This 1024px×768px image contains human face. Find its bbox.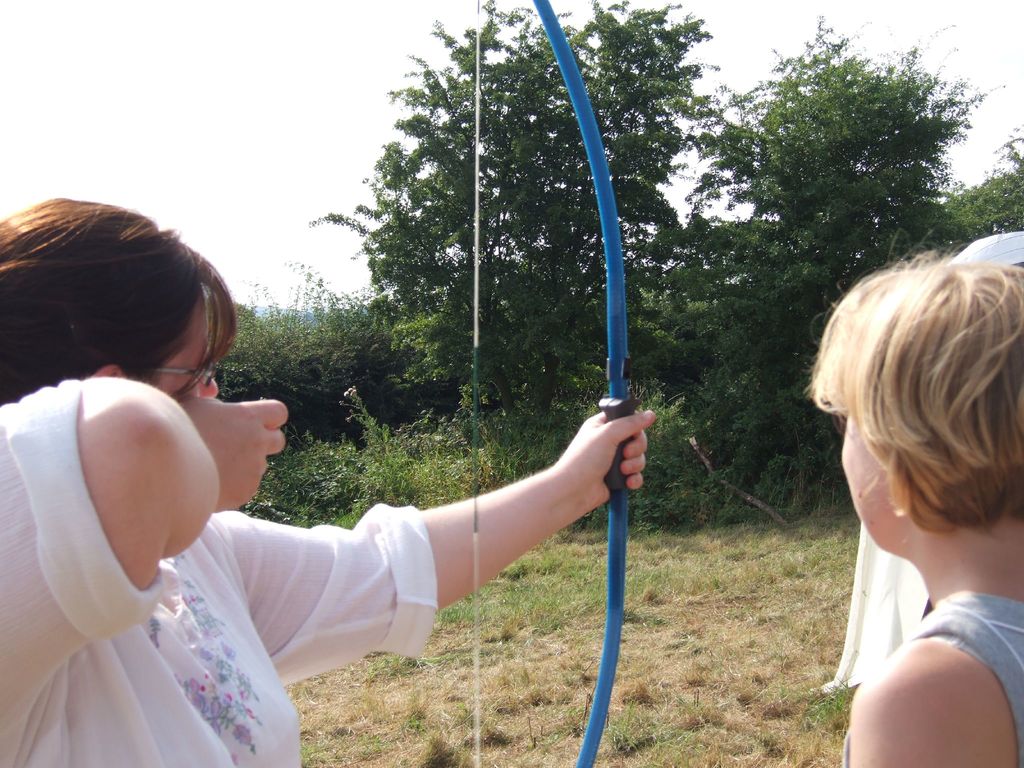
x1=155, y1=294, x2=224, y2=407.
